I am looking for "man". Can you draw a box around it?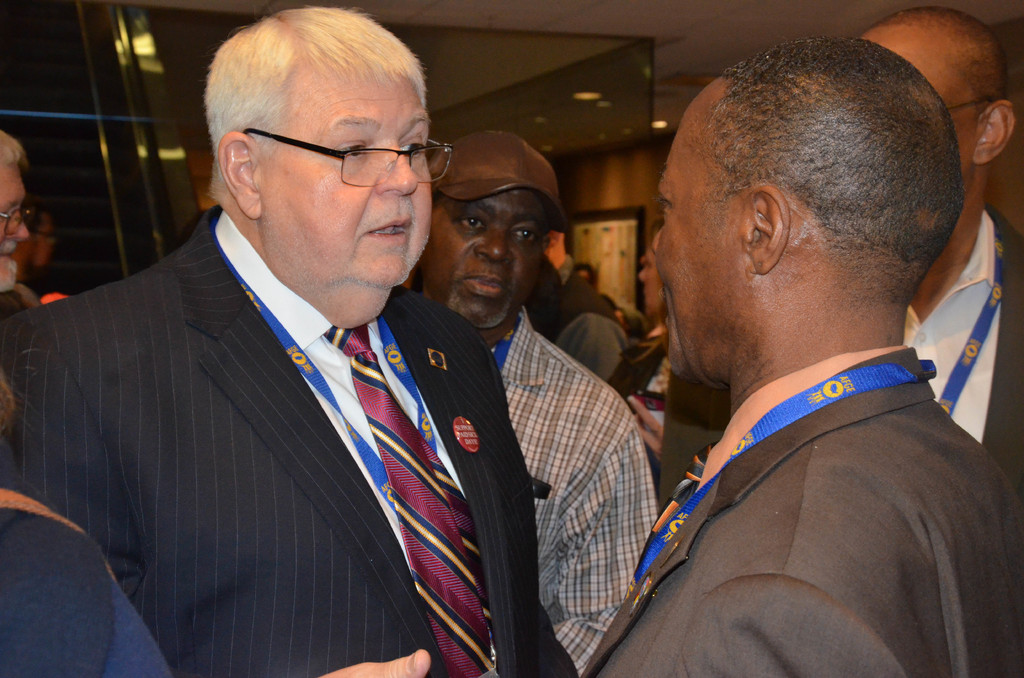
Sure, the bounding box is rect(23, 209, 54, 266).
